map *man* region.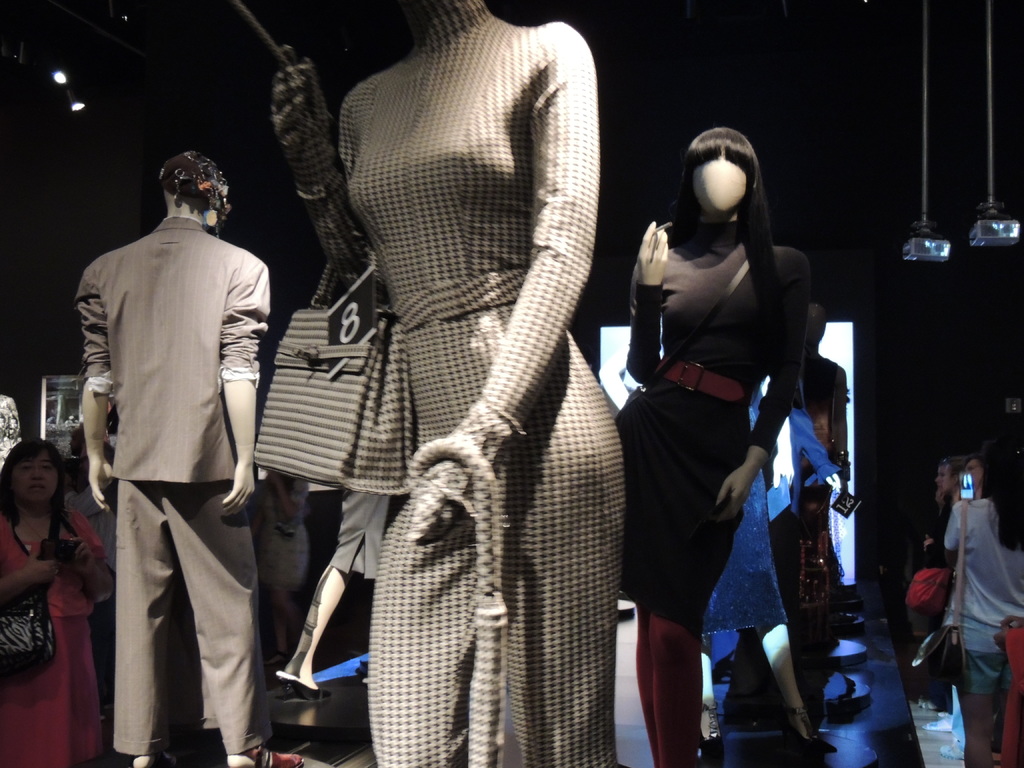
Mapped to Rect(65, 135, 280, 767).
